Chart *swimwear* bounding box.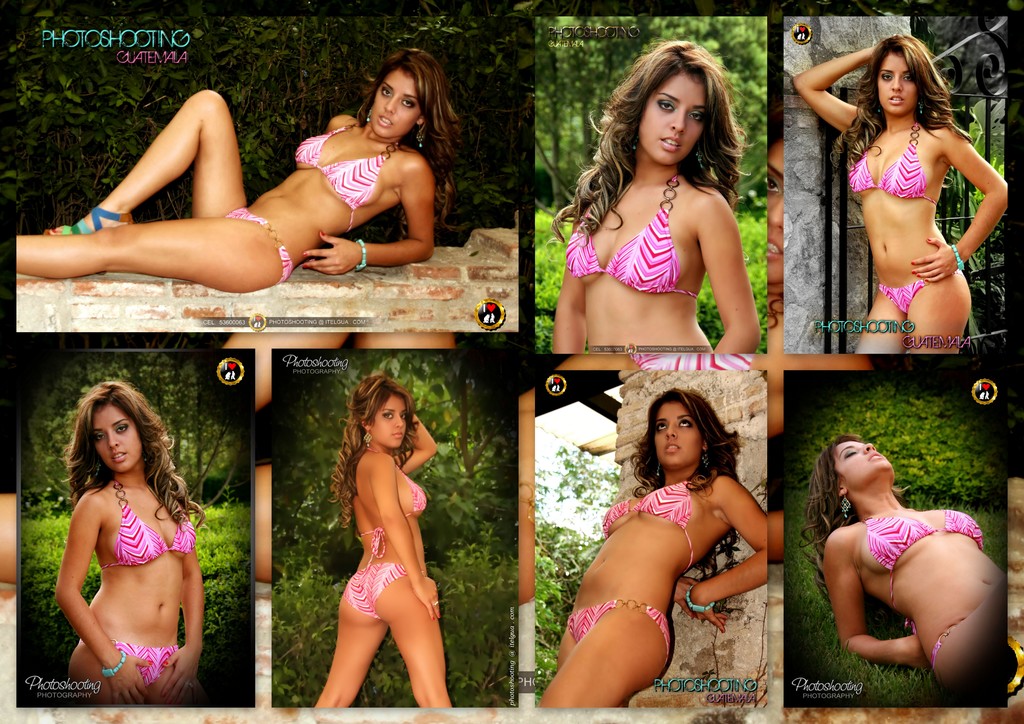
Charted: <region>929, 617, 972, 679</region>.
